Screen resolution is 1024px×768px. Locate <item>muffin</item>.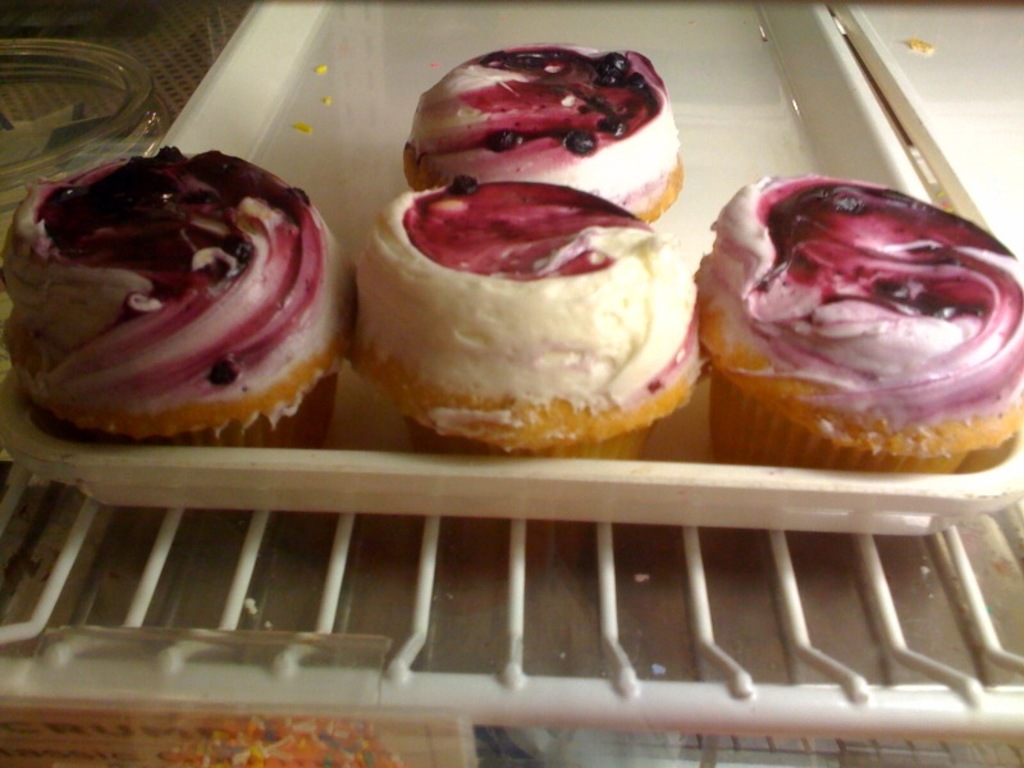
left=349, top=172, right=709, bottom=465.
